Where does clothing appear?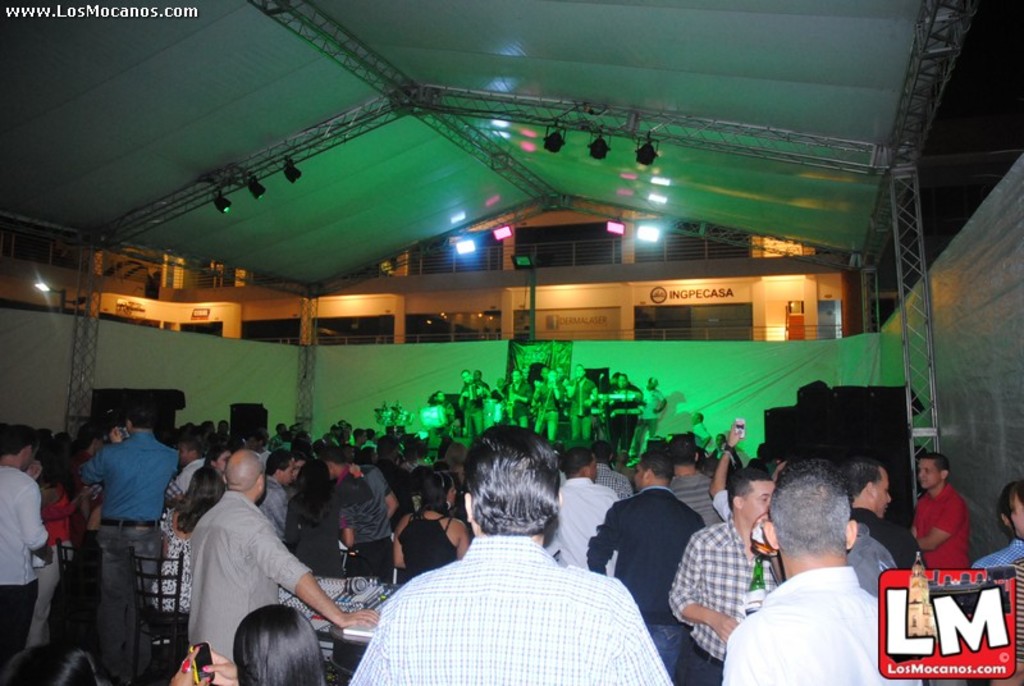
Appears at <box>42,483,74,640</box>.
